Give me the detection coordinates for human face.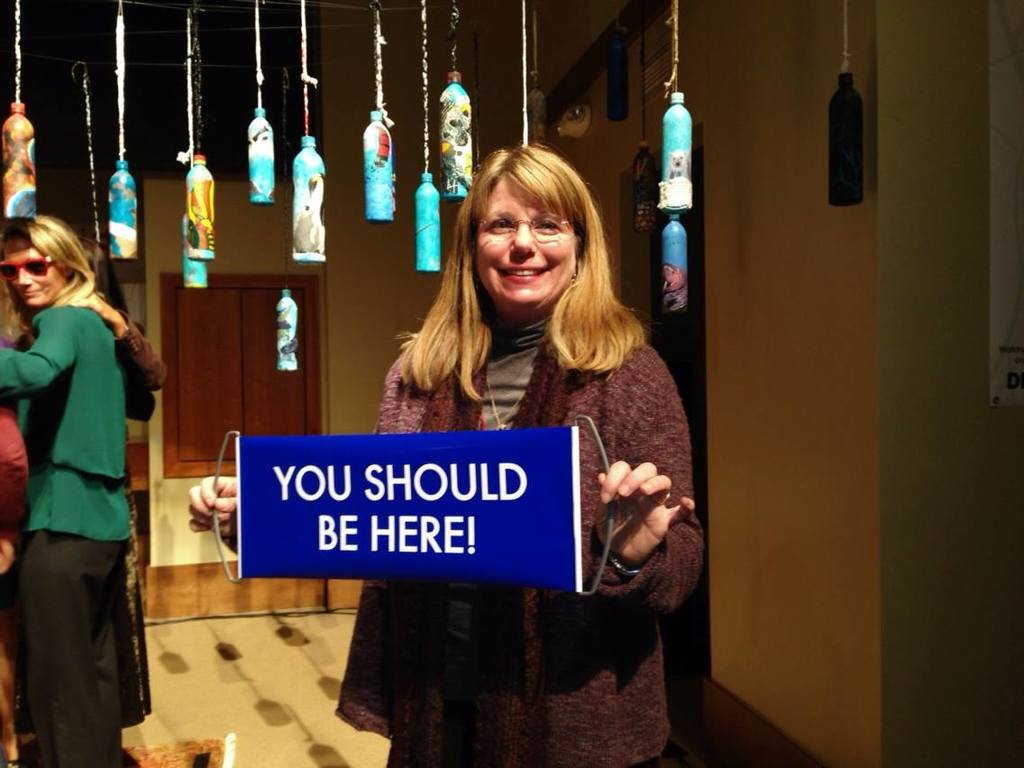
(left=2, top=243, right=63, bottom=309).
